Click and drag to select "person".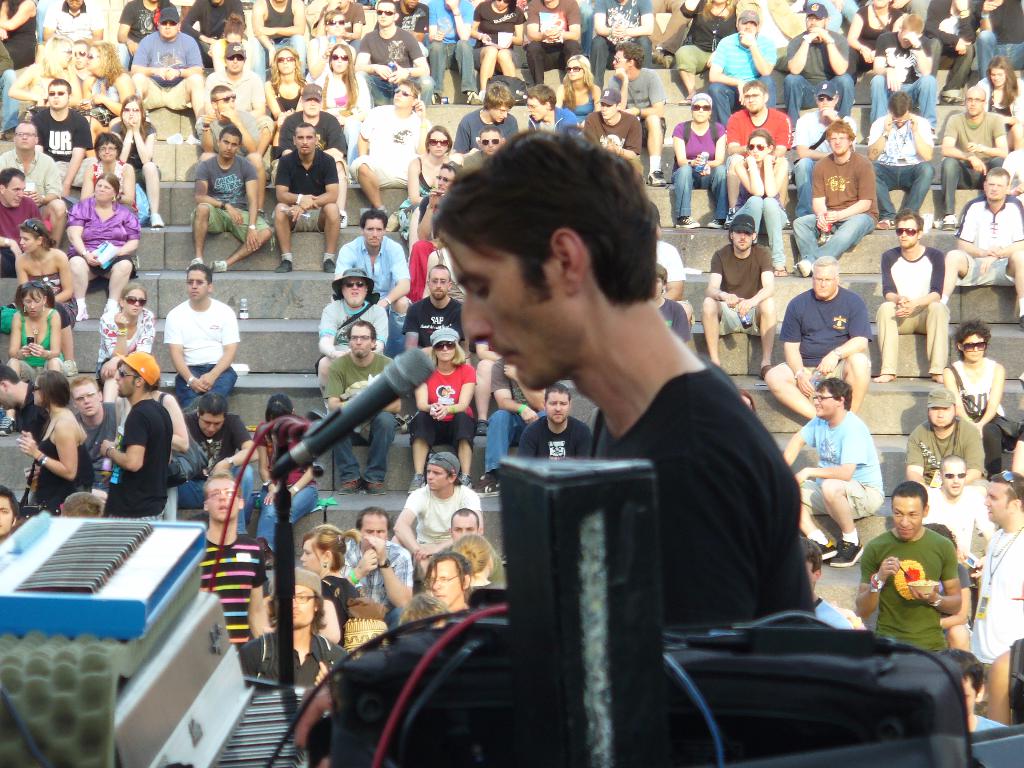
Selection: Rect(269, 505, 342, 627).
